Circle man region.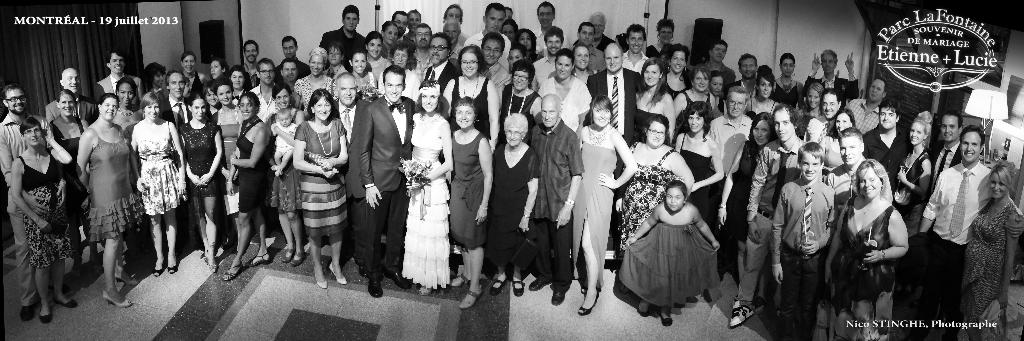
Region: bbox=(861, 98, 912, 189).
